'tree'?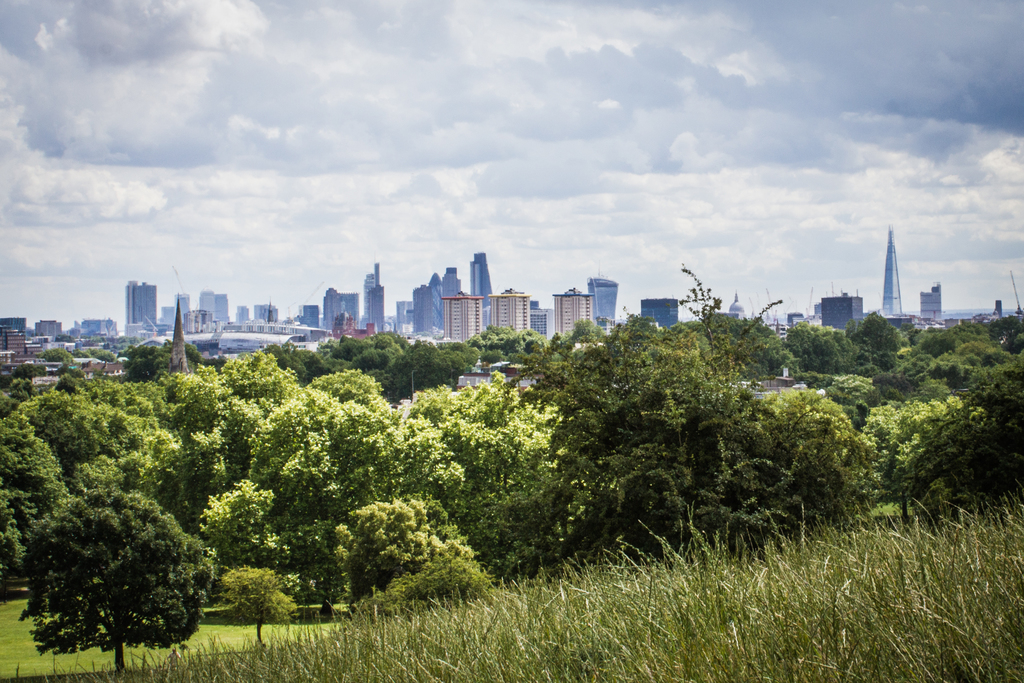
163,365,262,502
